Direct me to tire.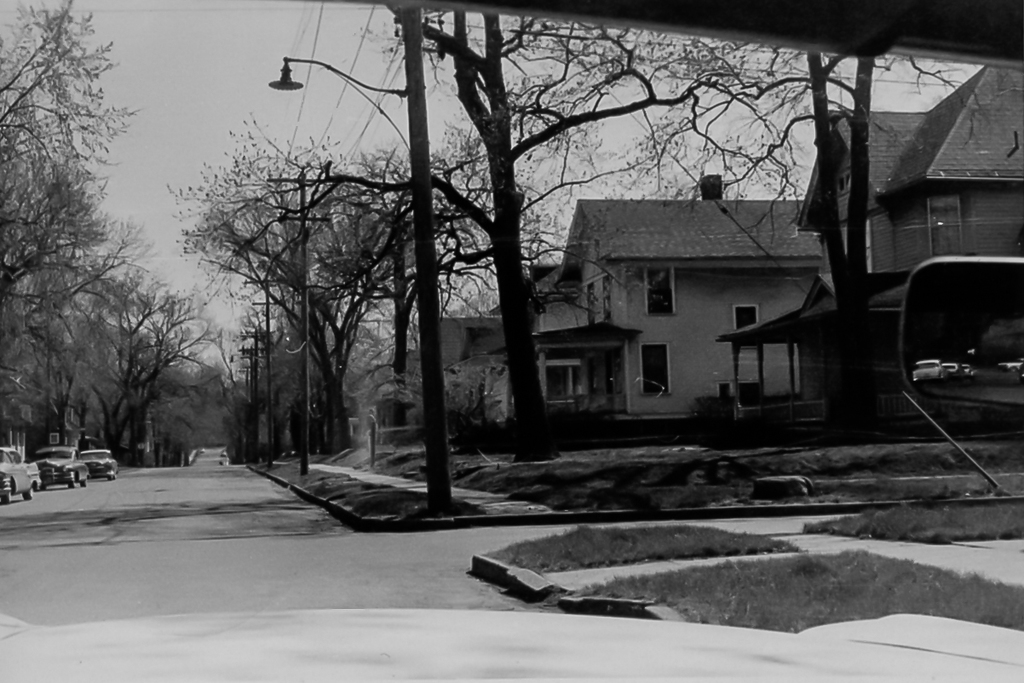
Direction: {"left": 83, "top": 479, "right": 89, "bottom": 484}.
